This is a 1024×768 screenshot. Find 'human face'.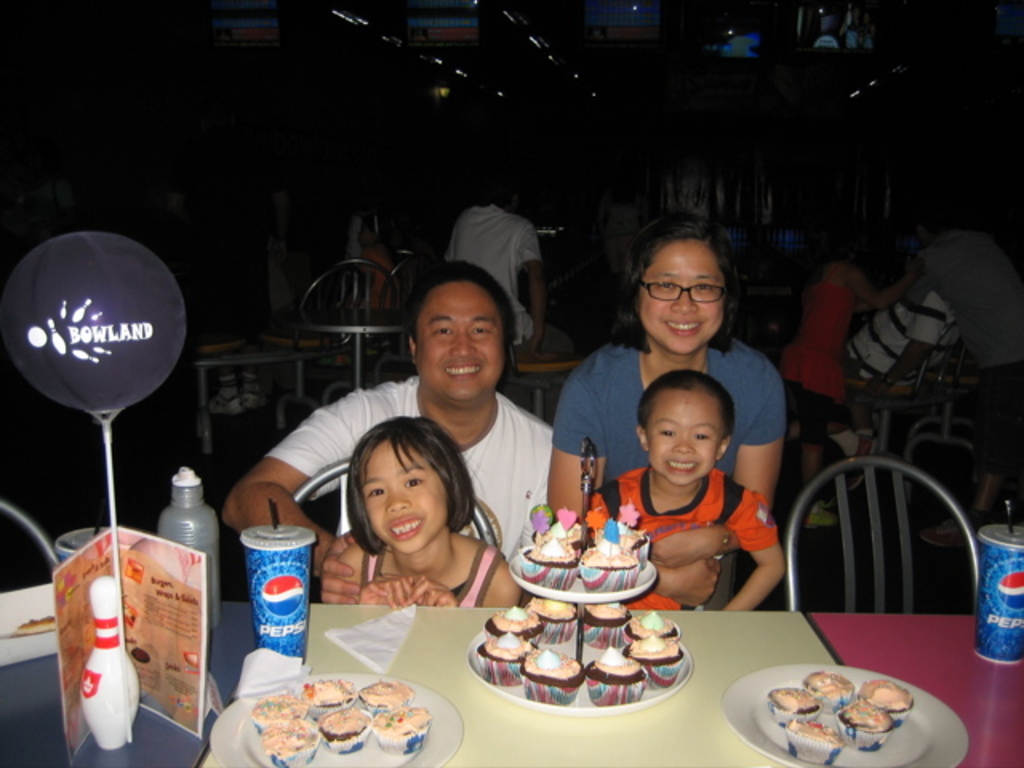
Bounding box: locate(646, 390, 718, 485).
